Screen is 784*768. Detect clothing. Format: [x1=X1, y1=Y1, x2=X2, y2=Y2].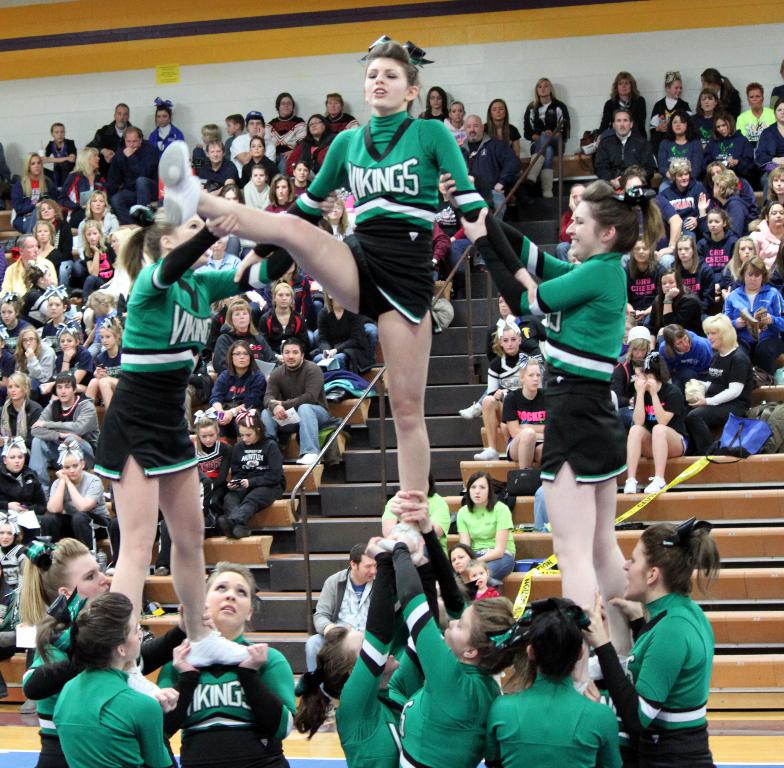
[x1=474, y1=586, x2=498, y2=601].
